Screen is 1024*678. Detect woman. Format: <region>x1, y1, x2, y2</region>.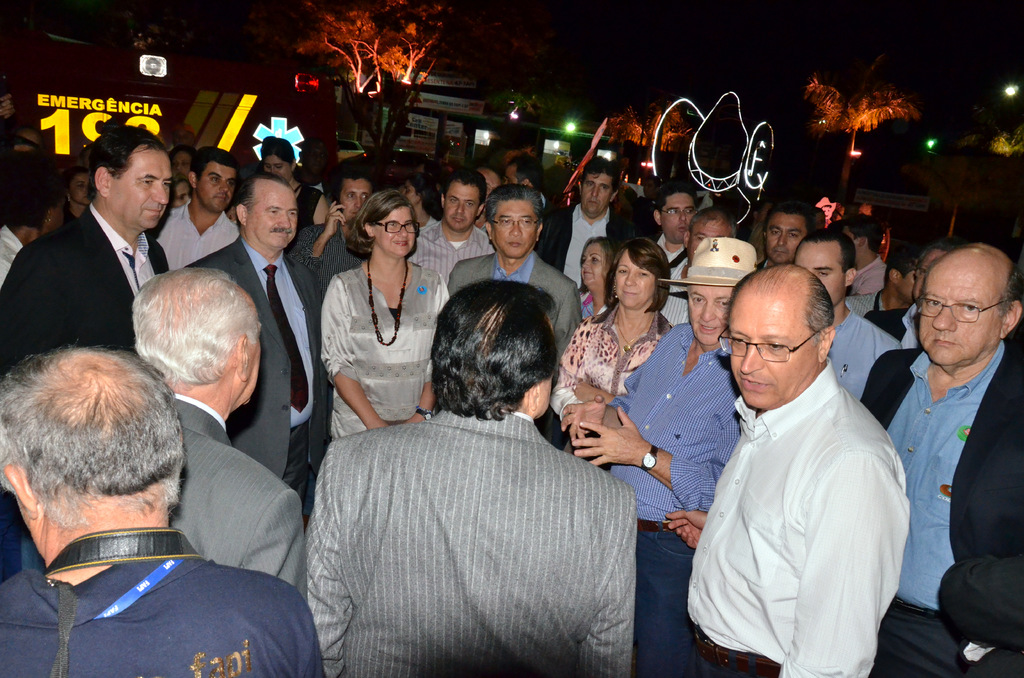
<region>574, 235, 644, 316</region>.
